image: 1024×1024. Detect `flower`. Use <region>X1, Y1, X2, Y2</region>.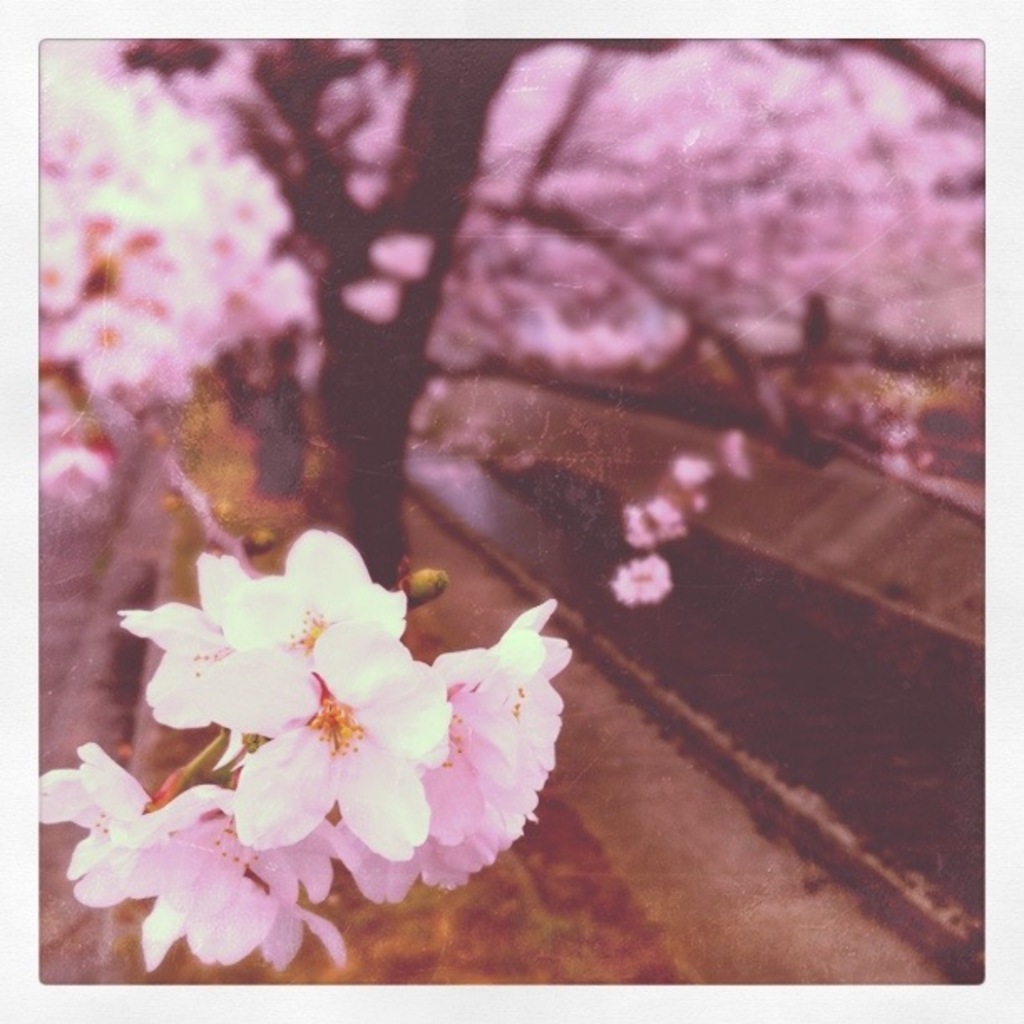
<region>38, 728, 157, 872</region>.
